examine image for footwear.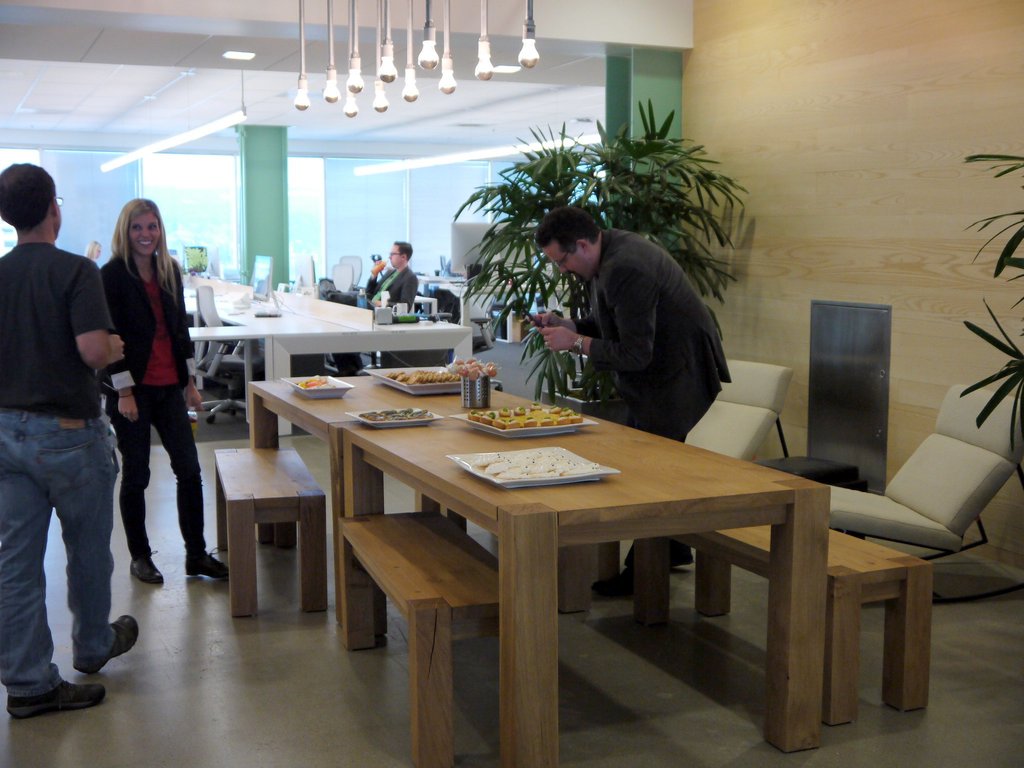
Examination result: 74:611:137:671.
